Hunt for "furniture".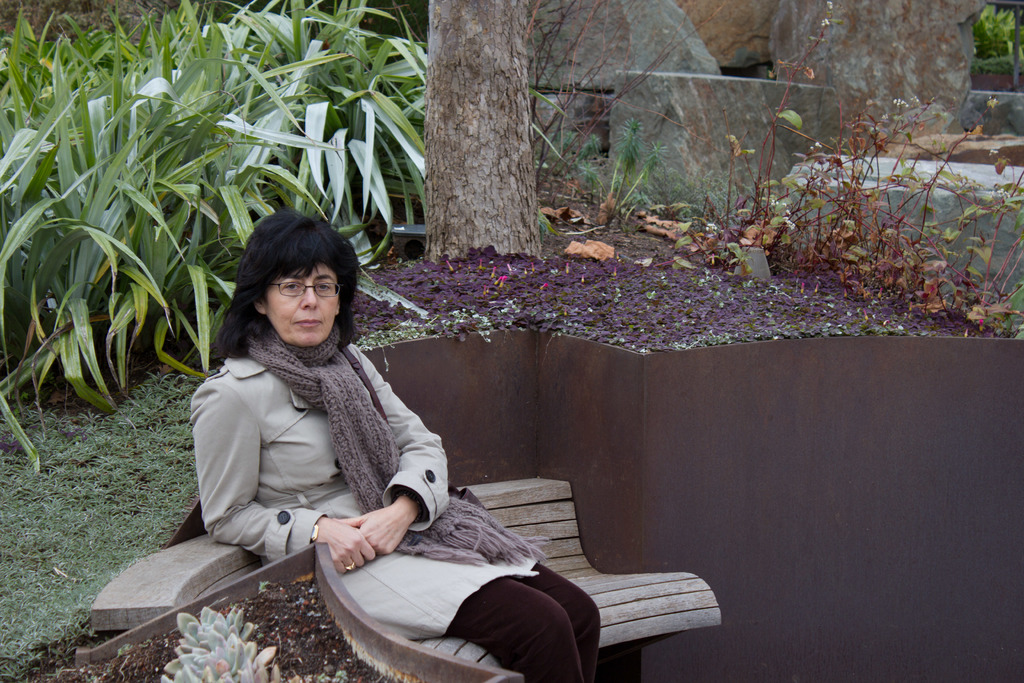
Hunted down at box(90, 477, 720, 682).
